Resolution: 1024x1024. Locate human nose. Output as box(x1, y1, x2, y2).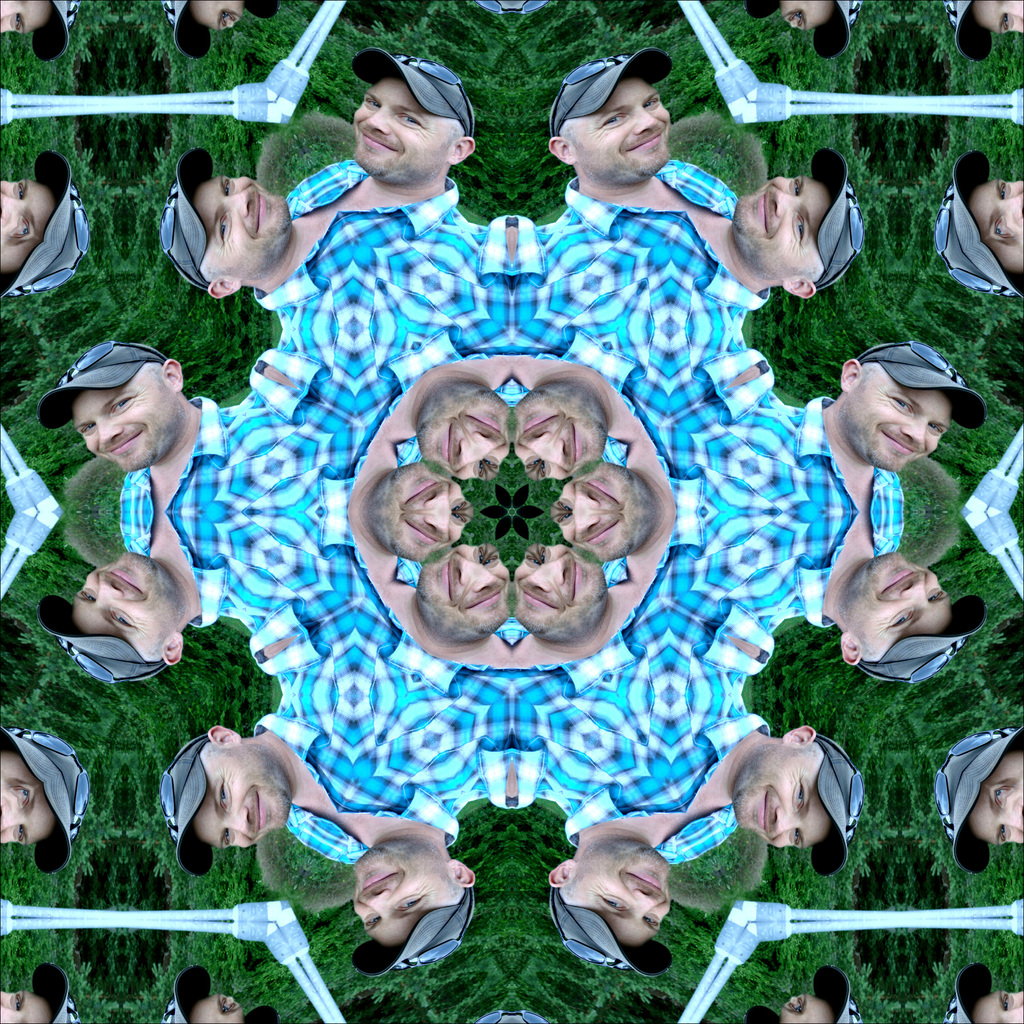
box(0, 805, 27, 833).
